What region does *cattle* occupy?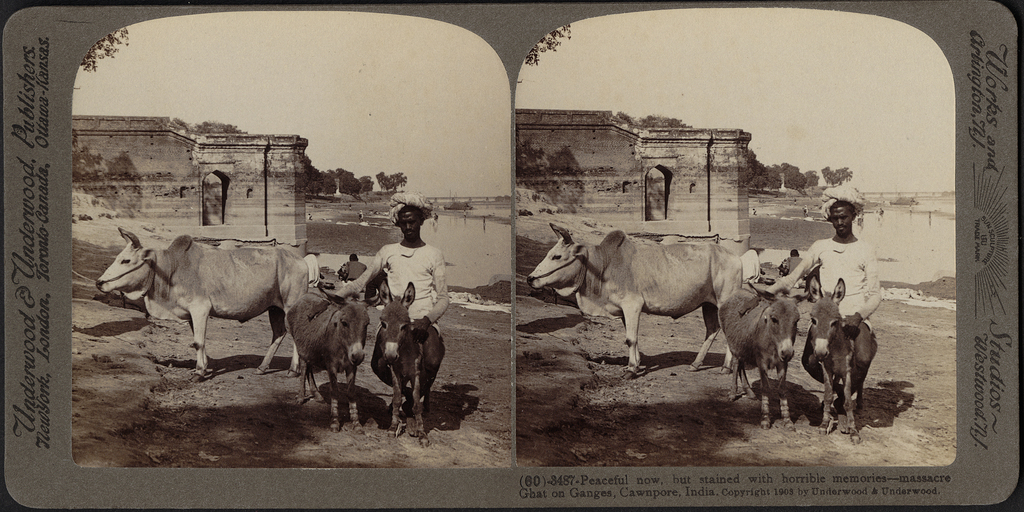
(527,221,747,380).
